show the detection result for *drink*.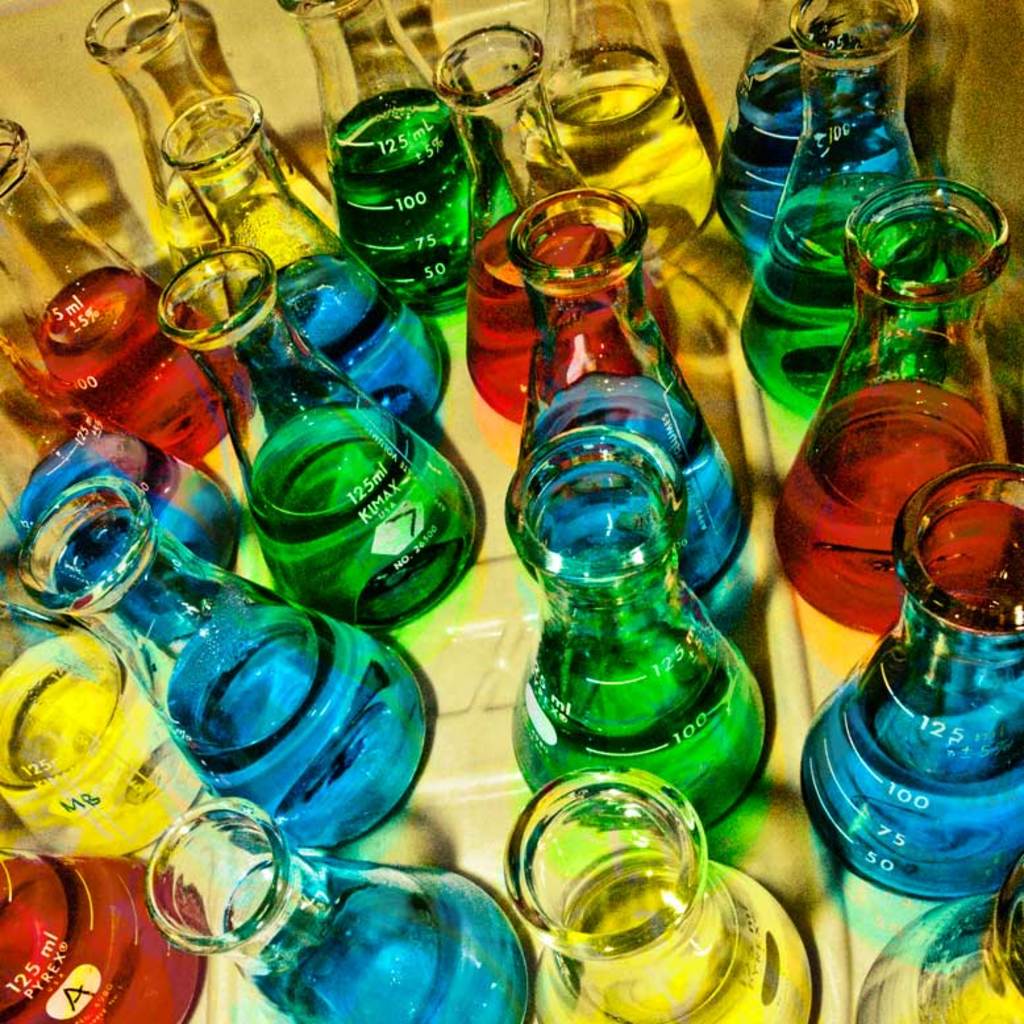
region(711, 0, 932, 267).
